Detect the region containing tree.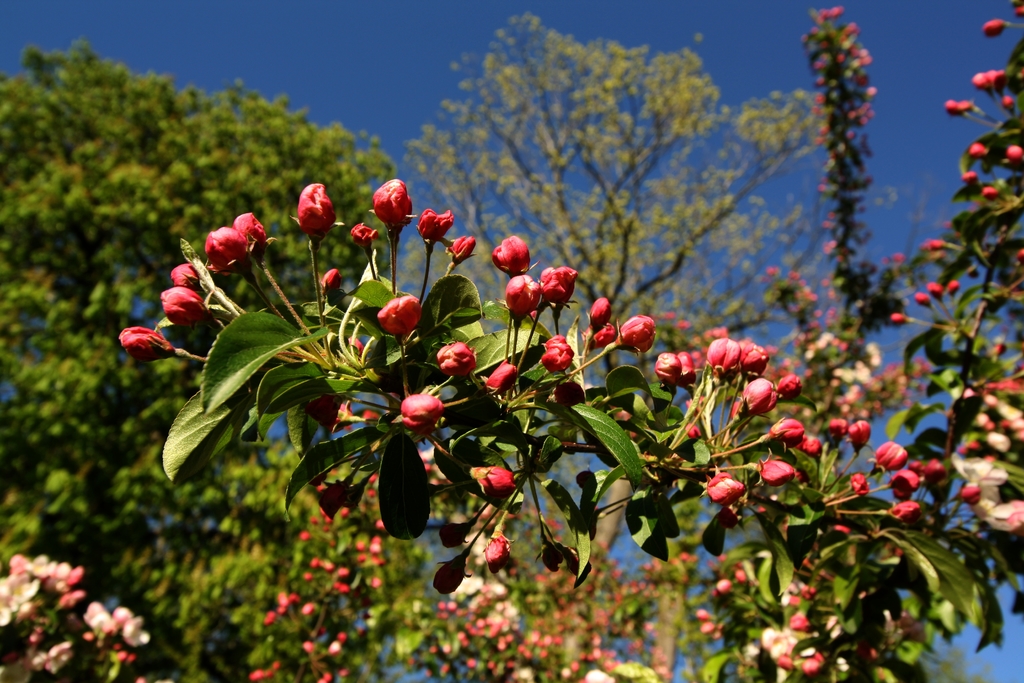
x1=400 y1=29 x2=808 y2=311.
